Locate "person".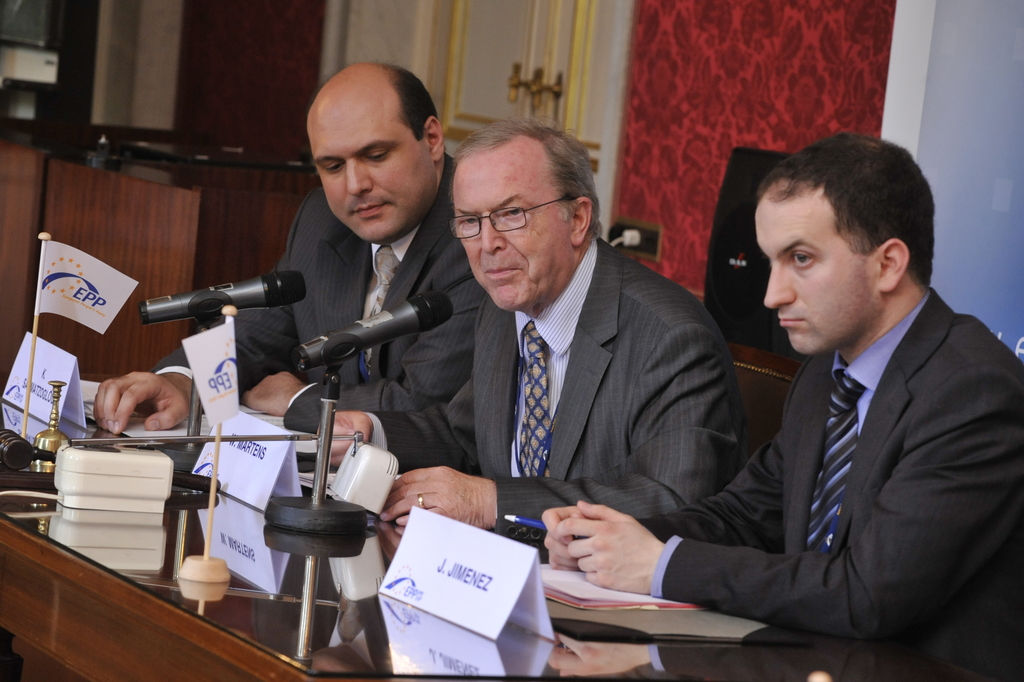
Bounding box: <box>313,118,740,533</box>.
